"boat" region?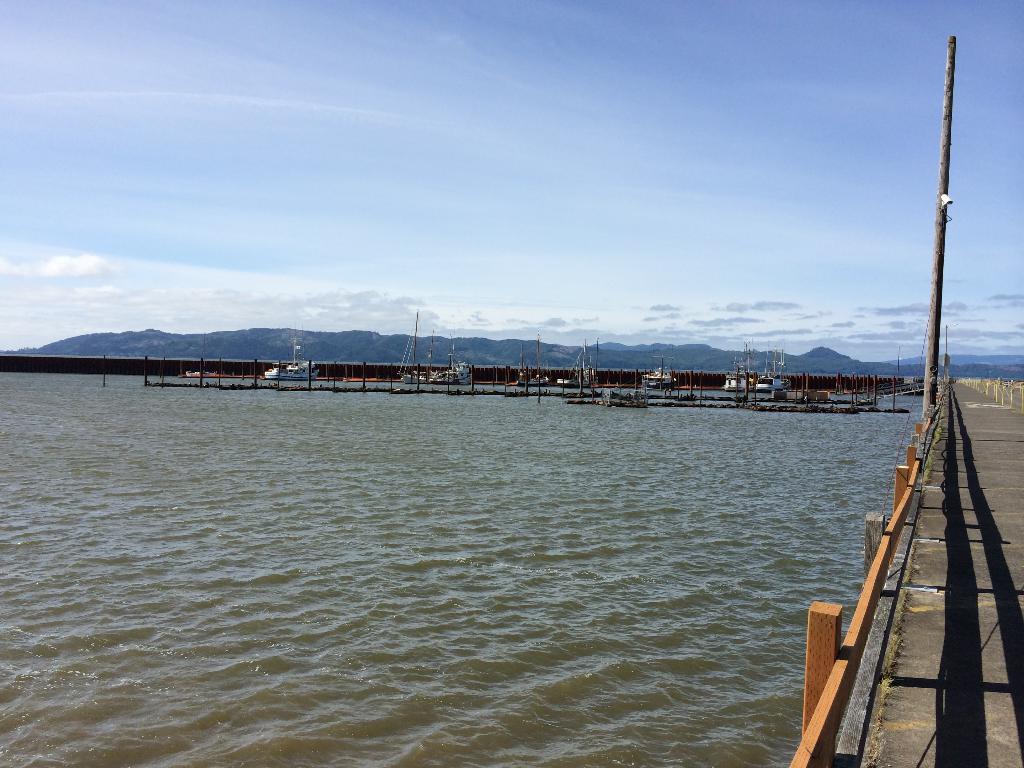
[397,308,427,384]
